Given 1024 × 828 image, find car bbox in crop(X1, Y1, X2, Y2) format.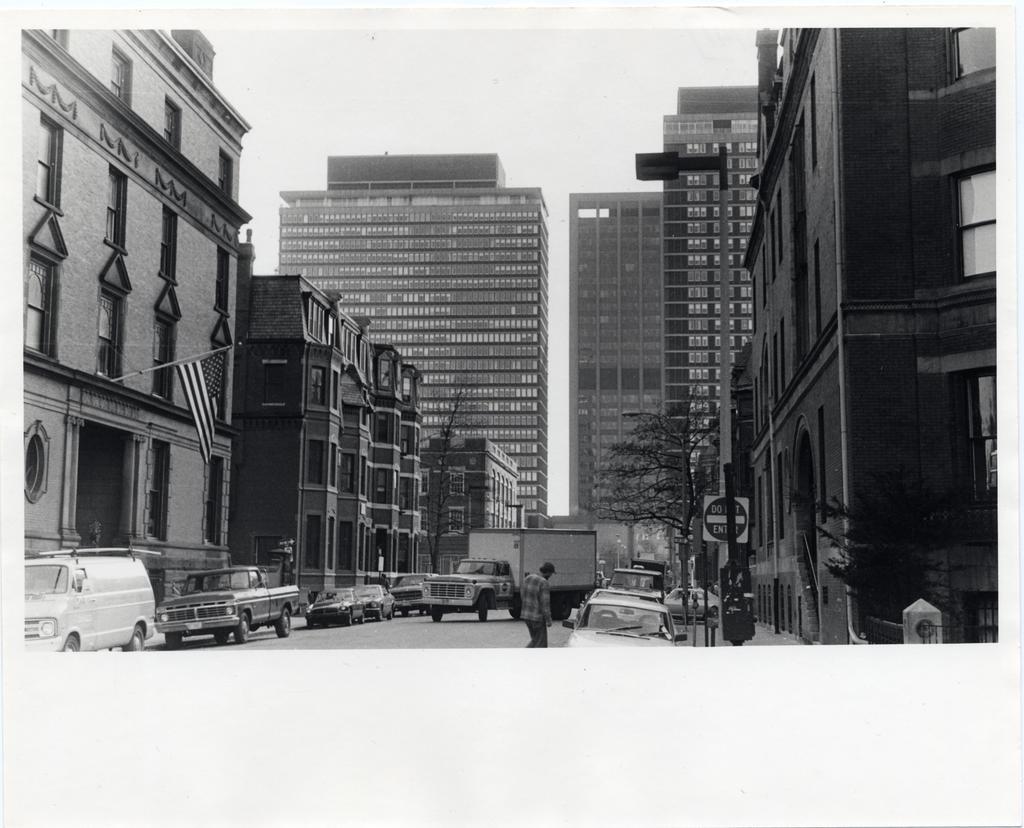
crop(310, 586, 363, 622).
